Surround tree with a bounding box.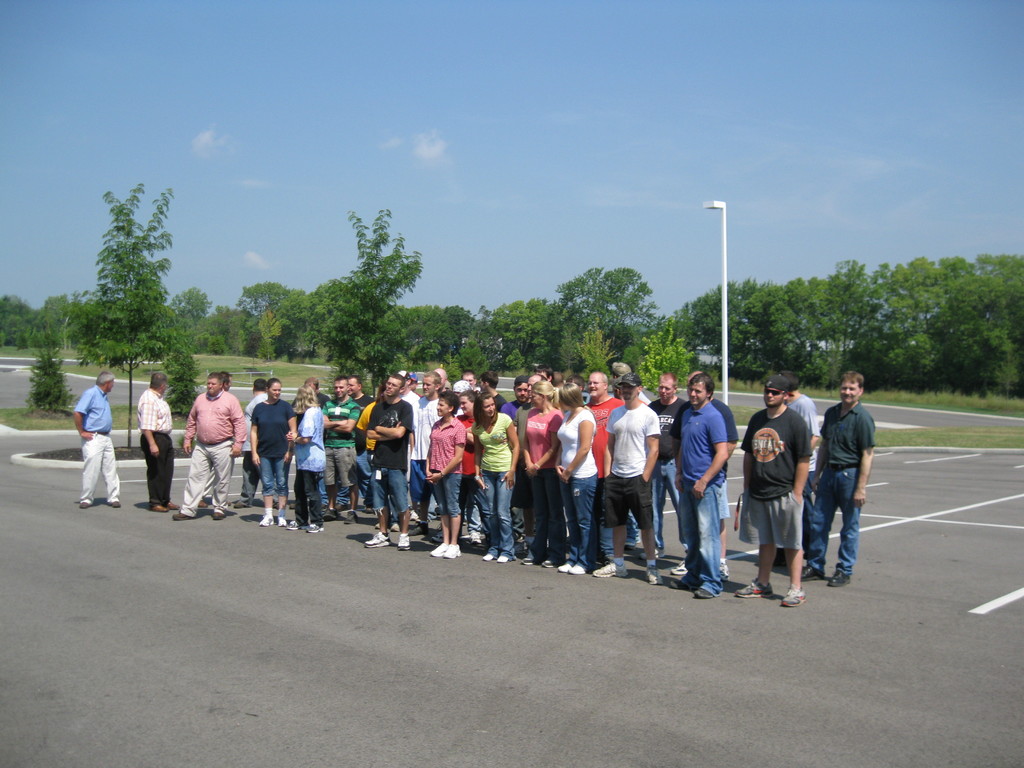
(554,262,663,379).
